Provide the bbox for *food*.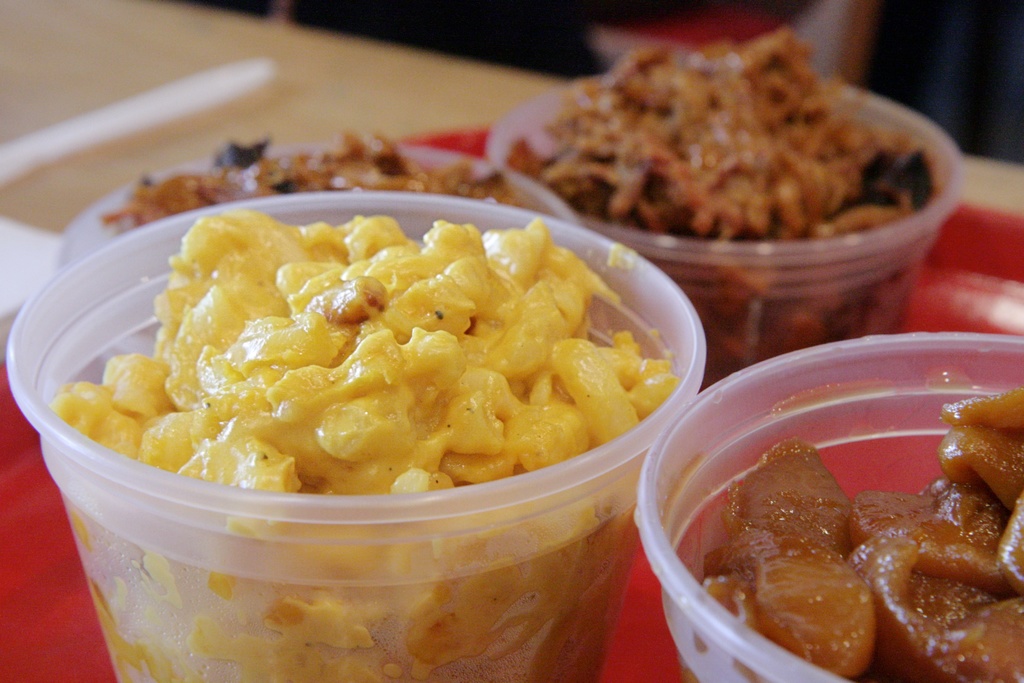
(97,126,515,239).
